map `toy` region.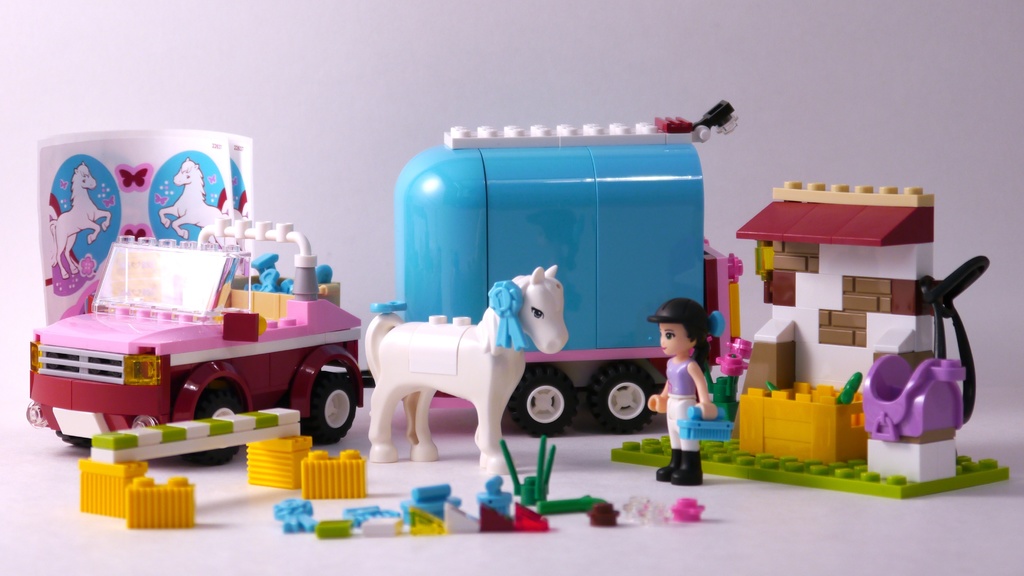
Mapped to {"x1": 161, "y1": 160, "x2": 231, "y2": 247}.
